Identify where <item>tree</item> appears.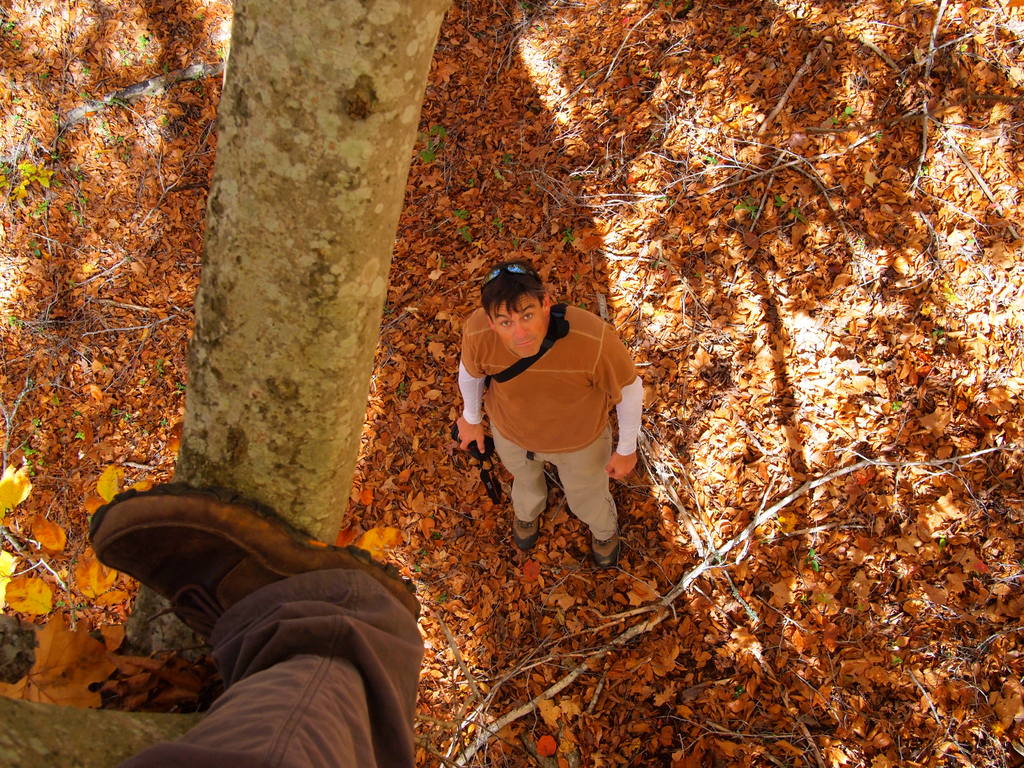
Appears at bbox(125, 0, 452, 691).
